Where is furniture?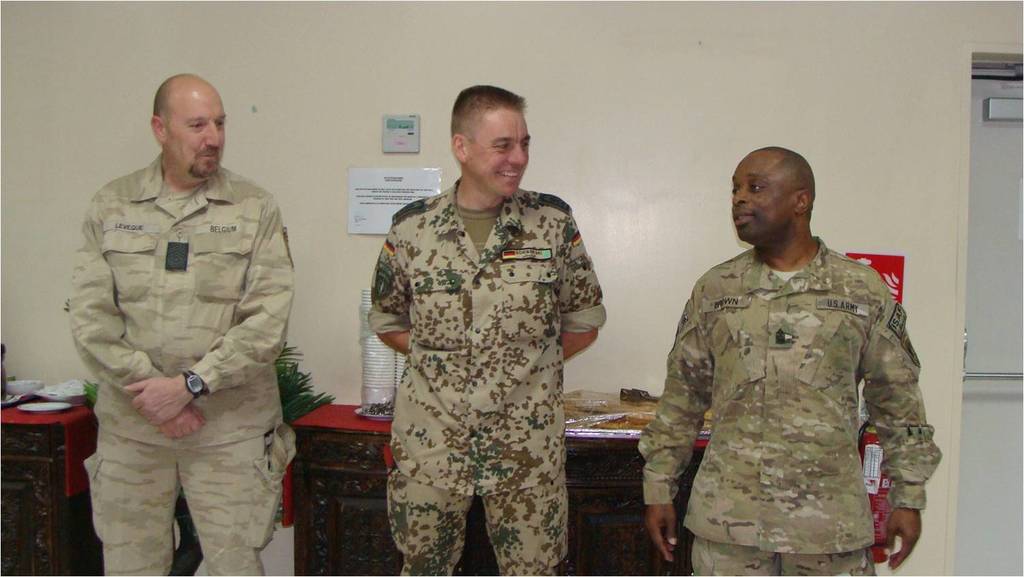
[left=288, top=399, right=704, bottom=576].
